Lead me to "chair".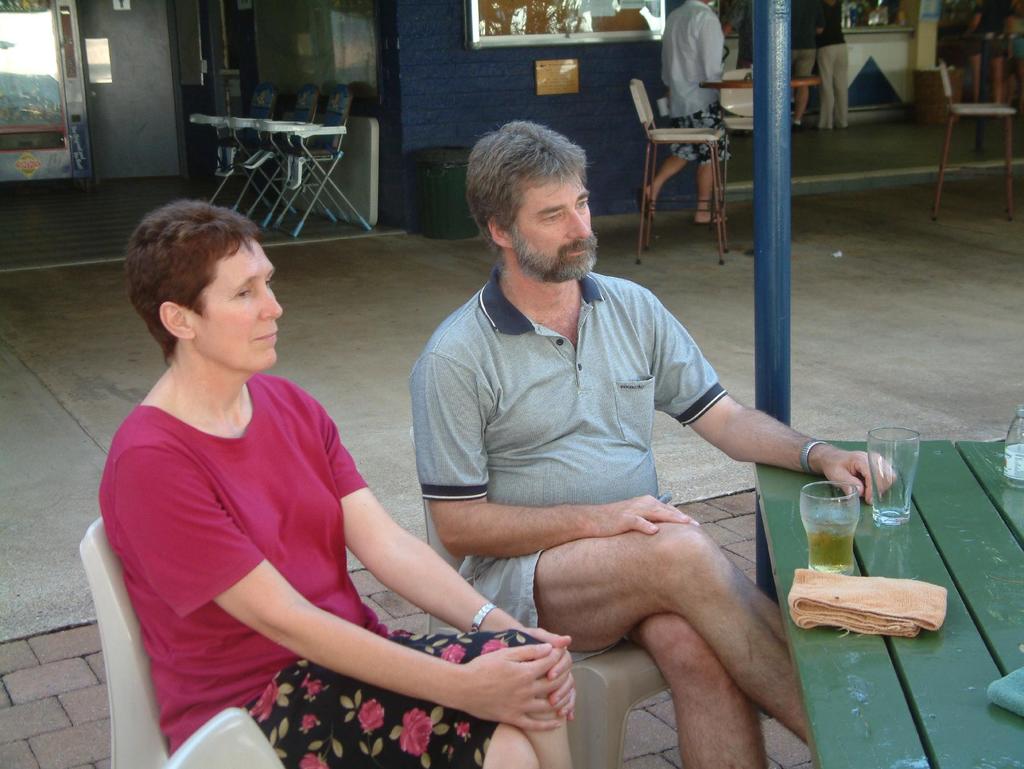
Lead to locate(164, 701, 290, 768).
